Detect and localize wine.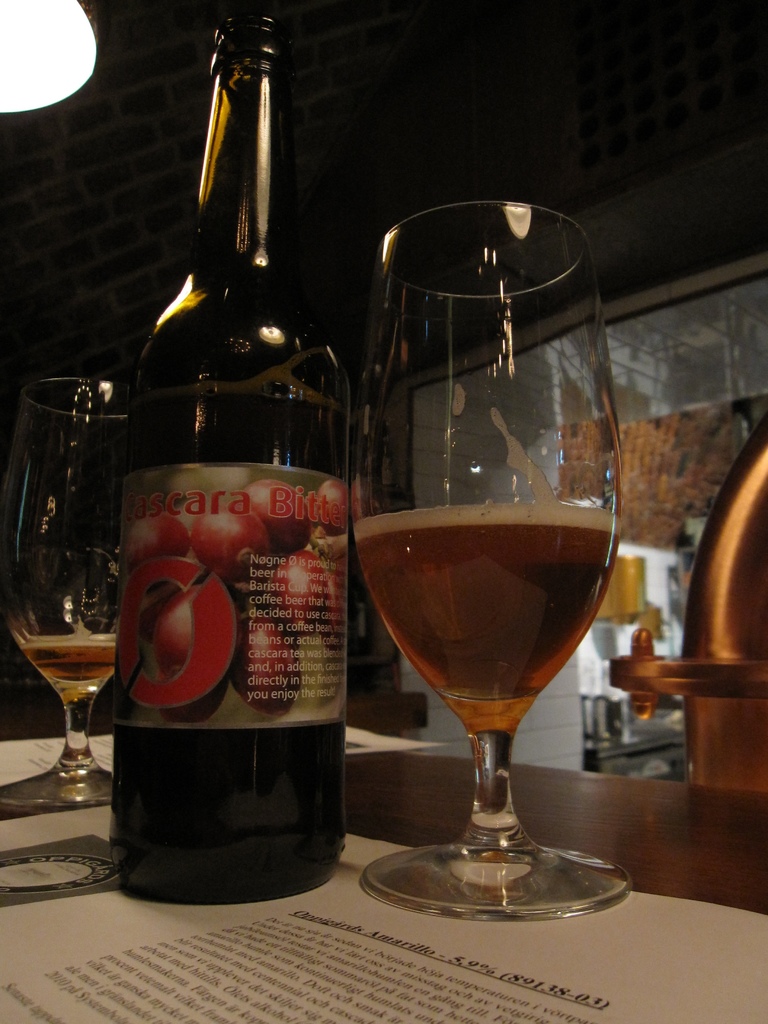
Localized at {"left": 109, "top": 365, "right": 351, "bottom": 908}.
